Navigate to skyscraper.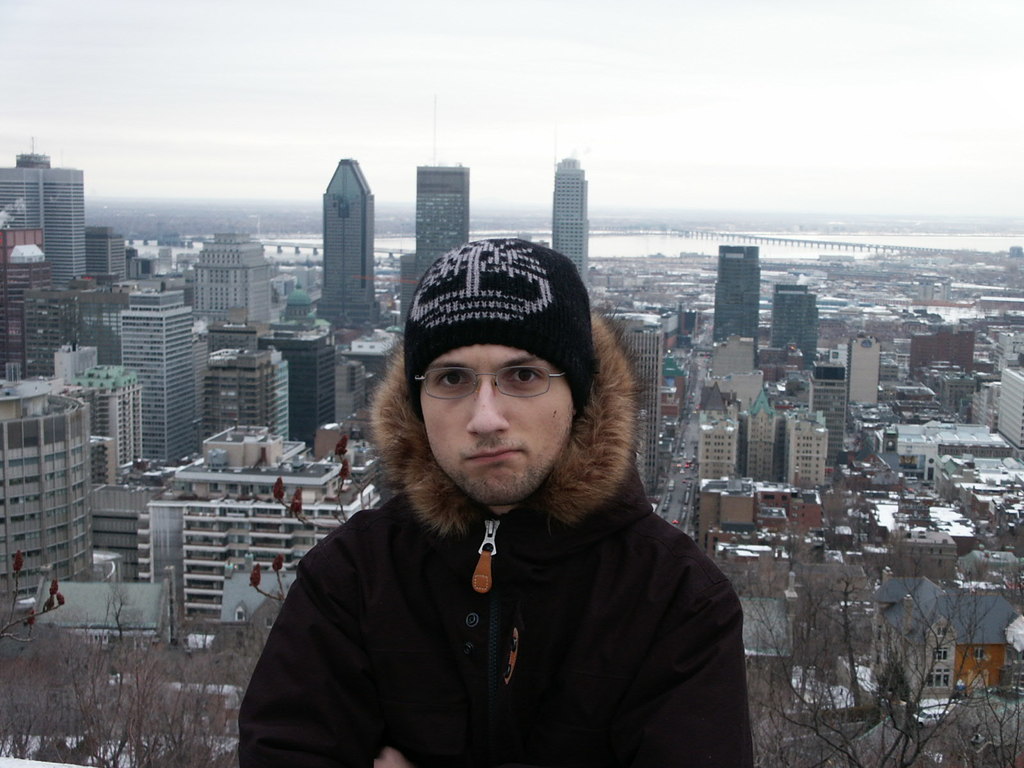
Navigation target: {"left": 713, "top": 246, "right": 758, "bottom": 361}.
